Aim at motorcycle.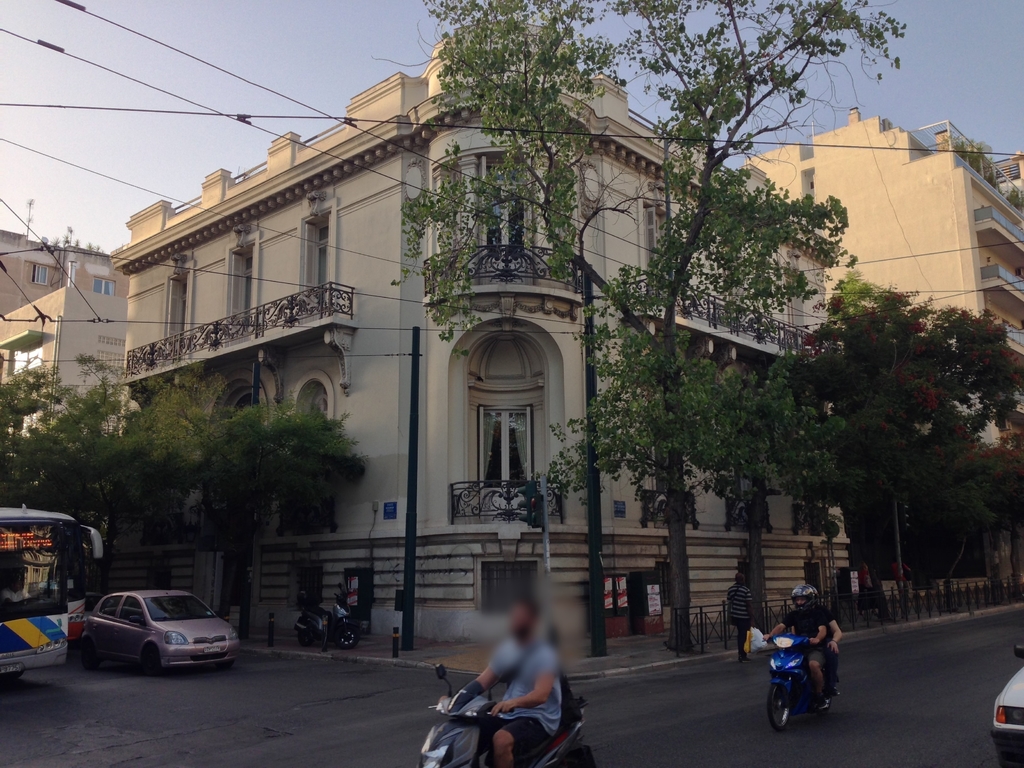
Aimed at bbox(417, 662, 598, 767).
